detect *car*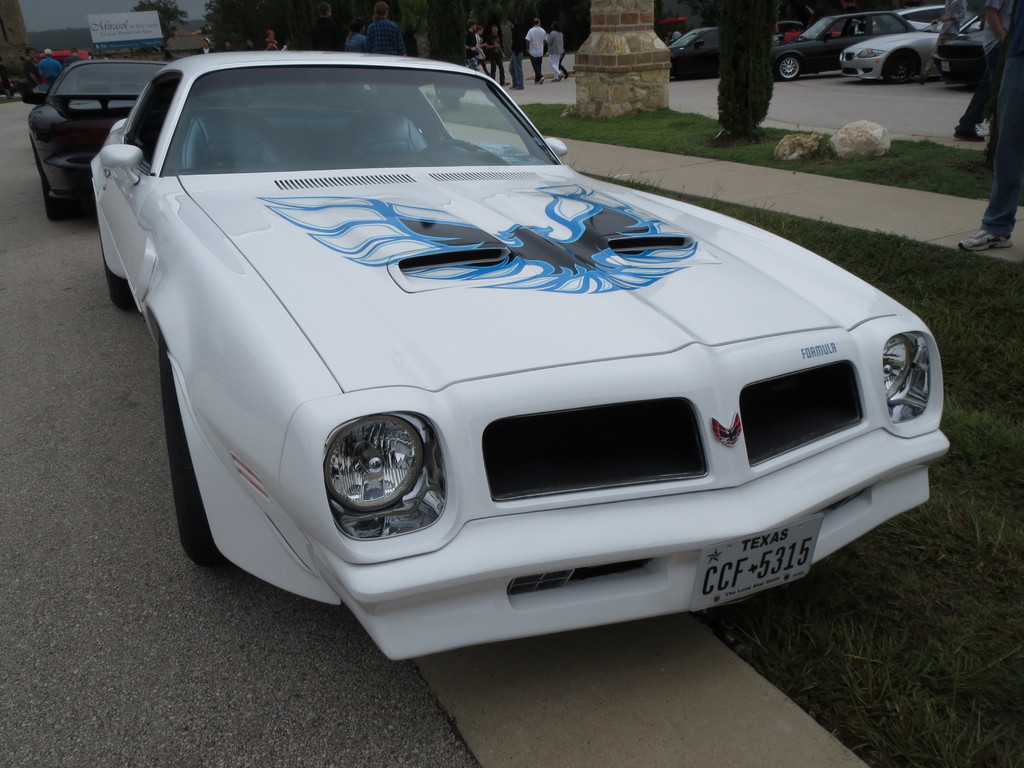
[x1=38, y1=50, x2=88, y2=82]
